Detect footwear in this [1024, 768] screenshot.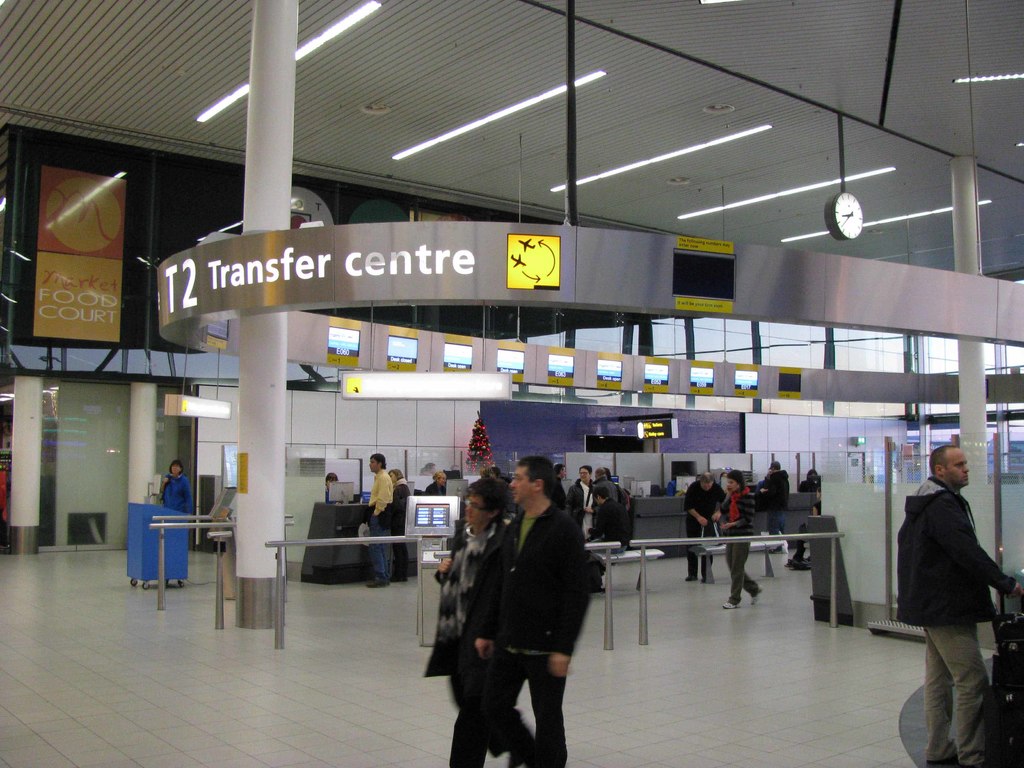
Detection: (687,575,697,582).
